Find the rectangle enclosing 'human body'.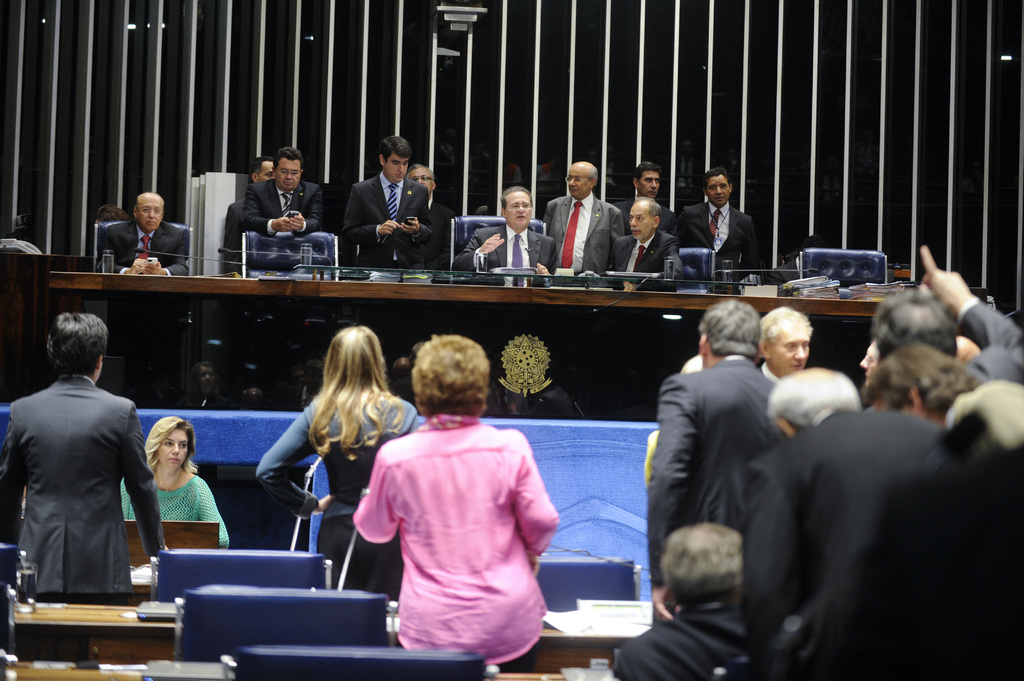
<box>346,360,569,673</box>.
